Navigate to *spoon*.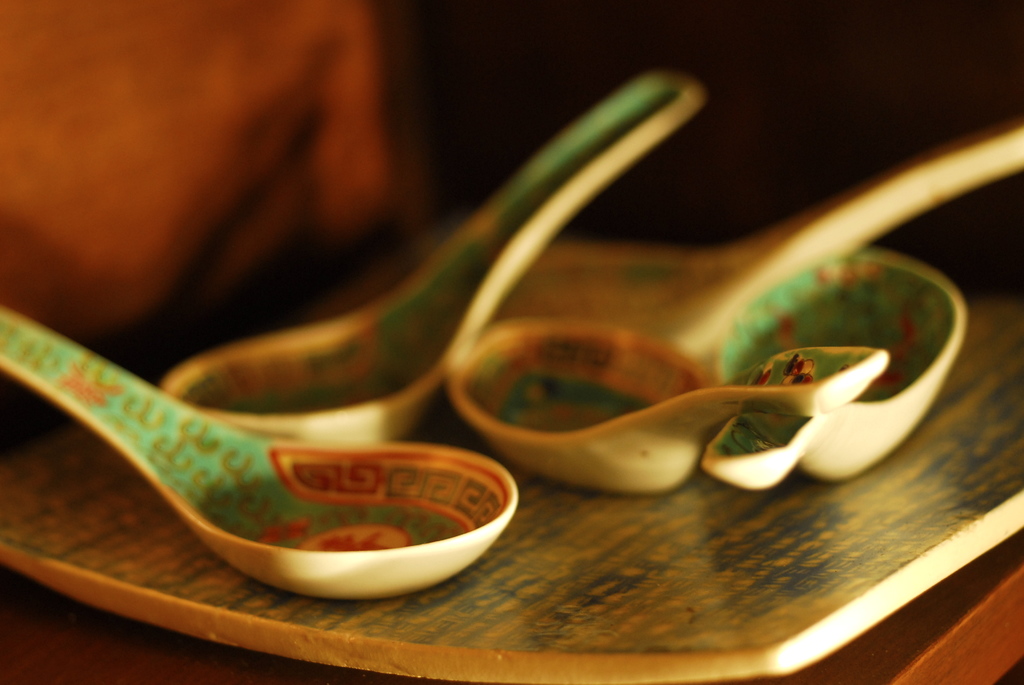
Navigation target: 450 308 891 489.
